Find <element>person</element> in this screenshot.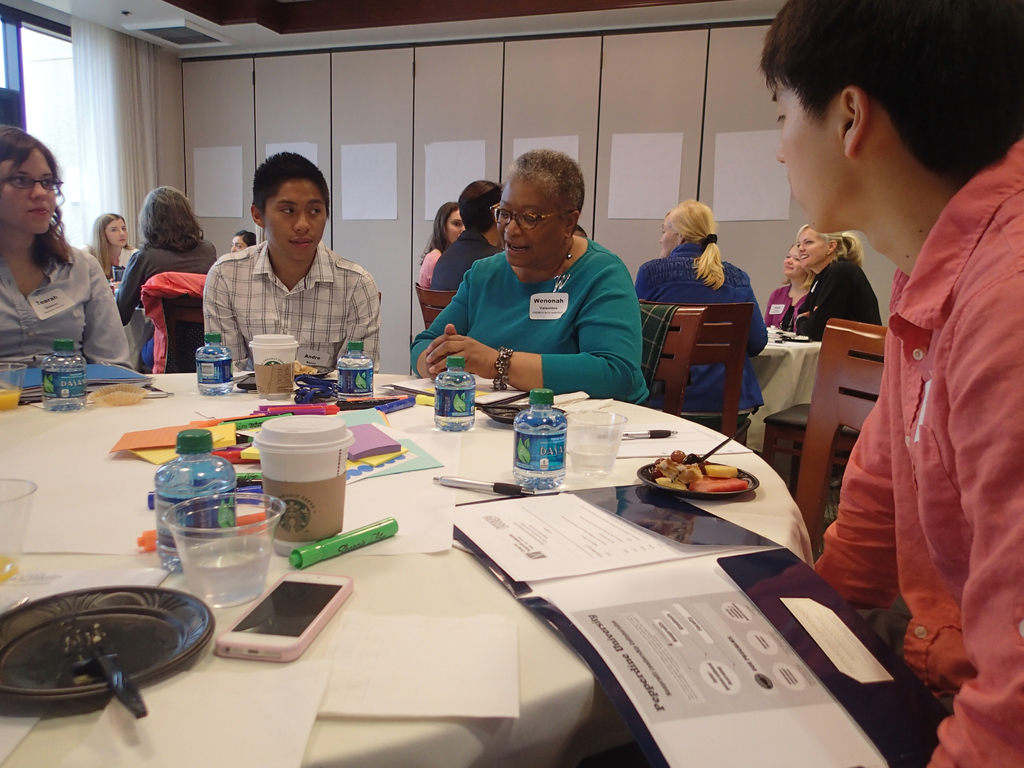
The bounding box for <element>person</element> is Rect(432, 180, 506, 294).
